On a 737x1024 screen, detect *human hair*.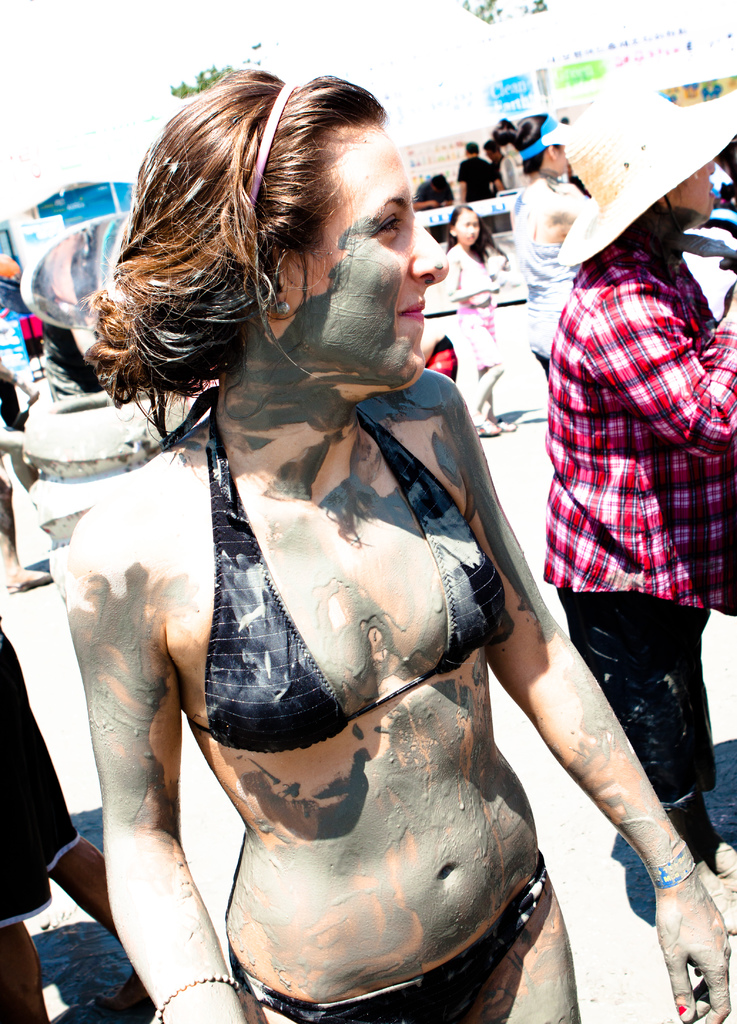
495/115/550/176.
